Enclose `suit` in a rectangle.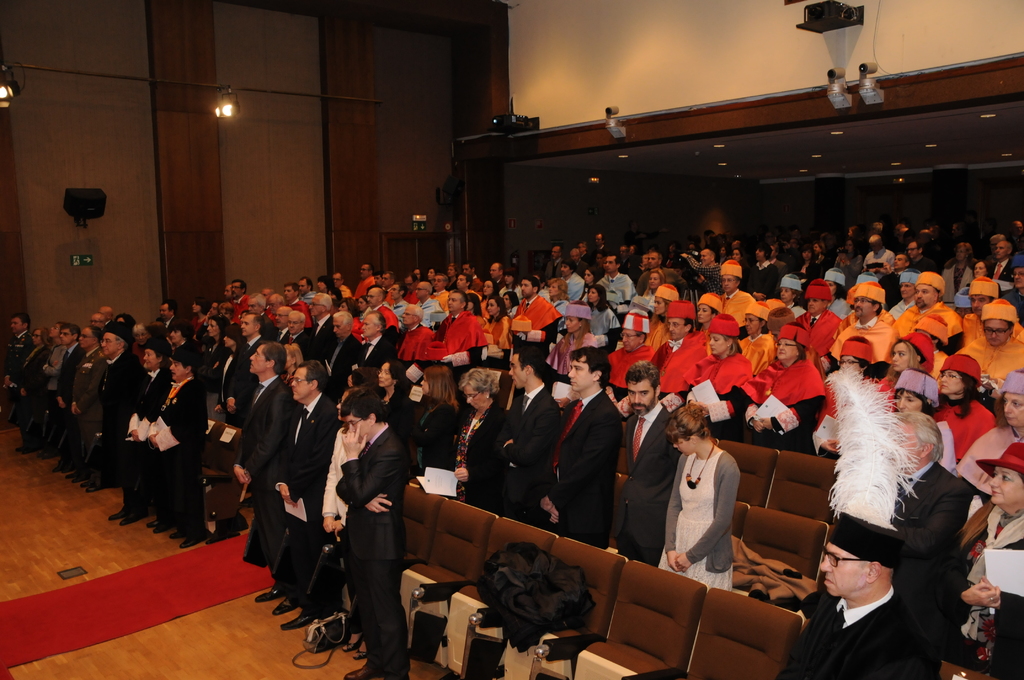
(1,328,29,408).
